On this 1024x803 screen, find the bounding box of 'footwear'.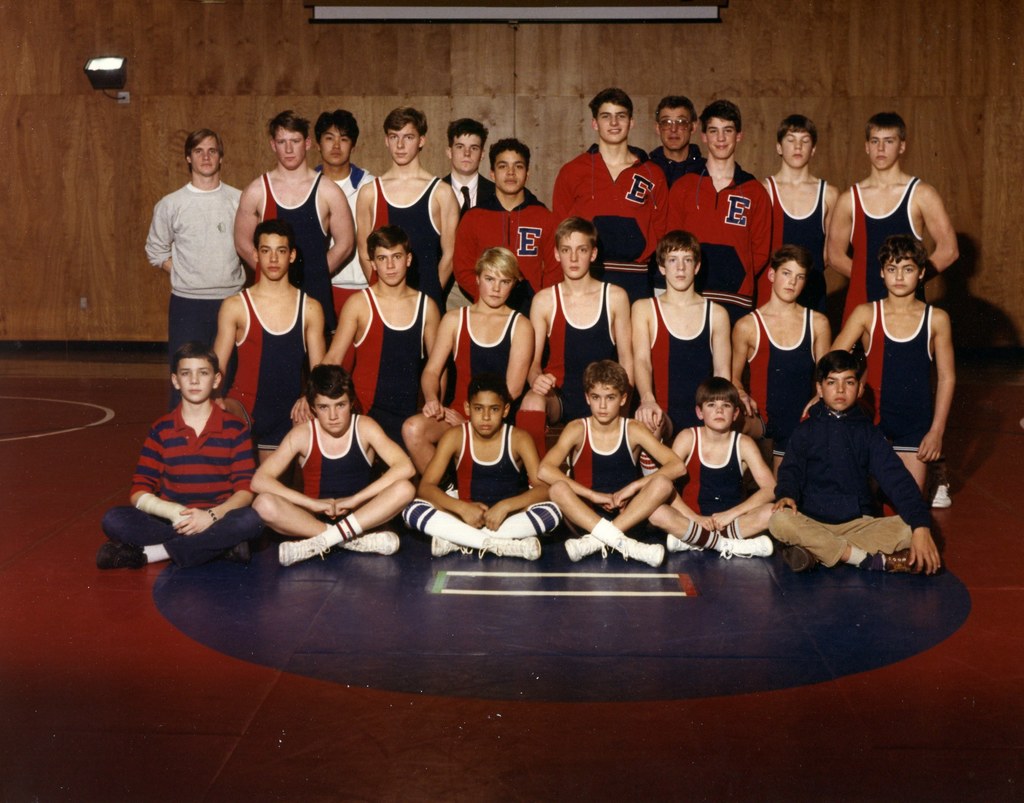
Bounding box: 431,535,465,556.
